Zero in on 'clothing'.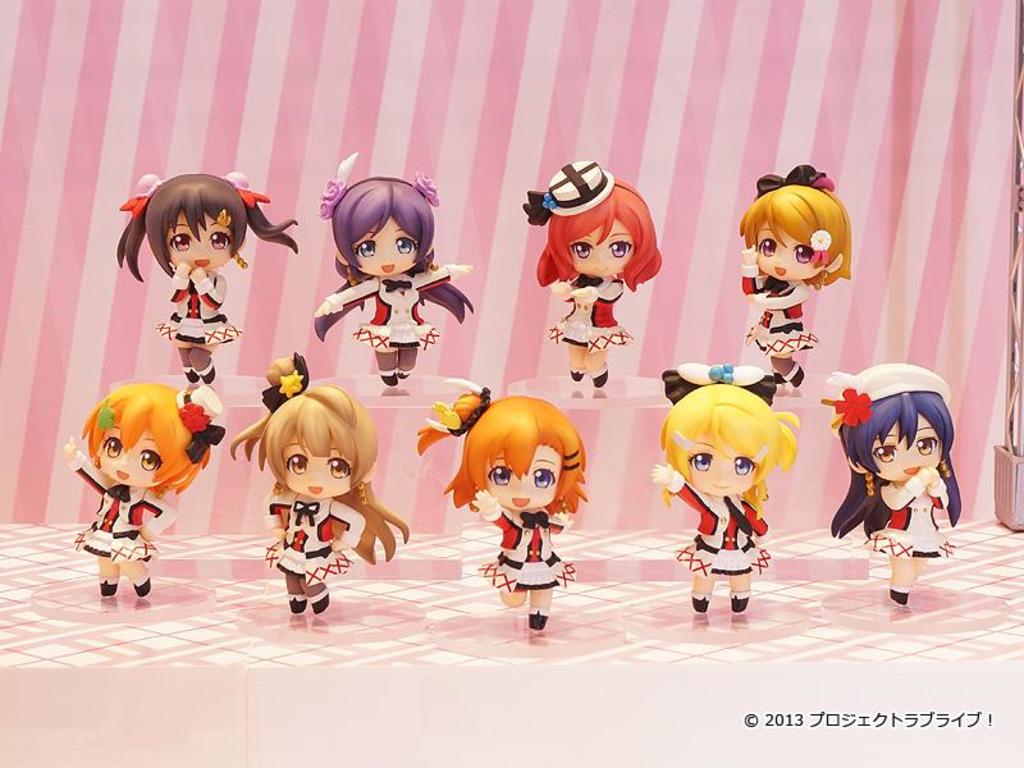
Zeroed in: locate(72, 453, 175, 563).
